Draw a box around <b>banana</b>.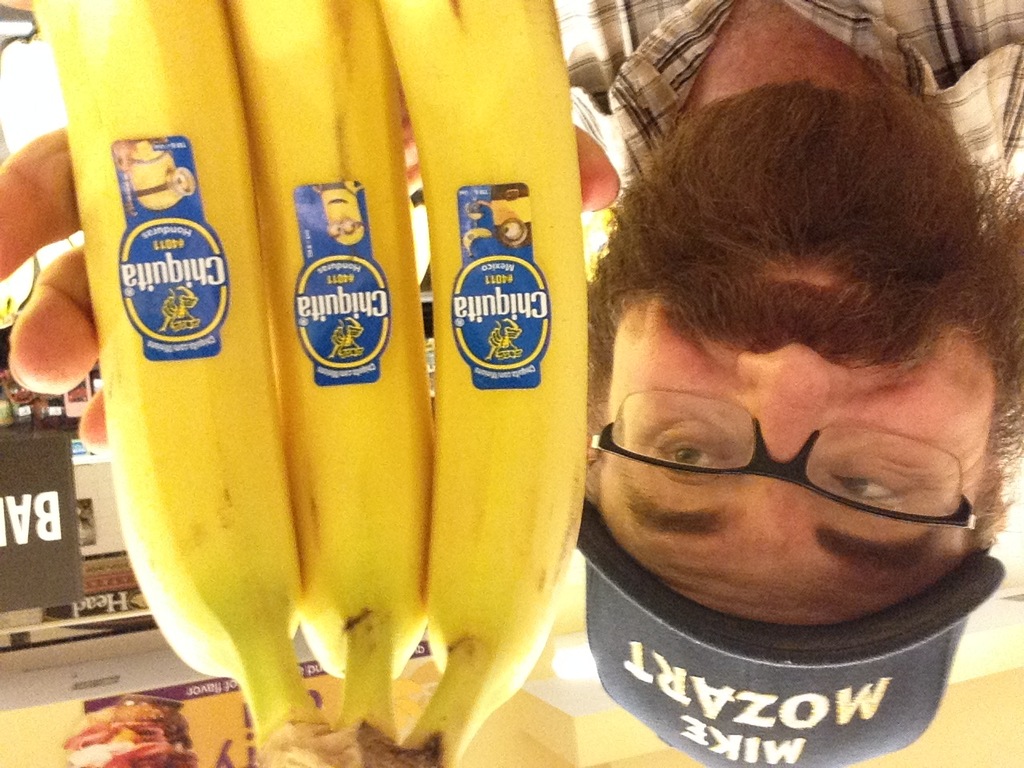
<bbox>223, 0, 400, 767</bbox>.
